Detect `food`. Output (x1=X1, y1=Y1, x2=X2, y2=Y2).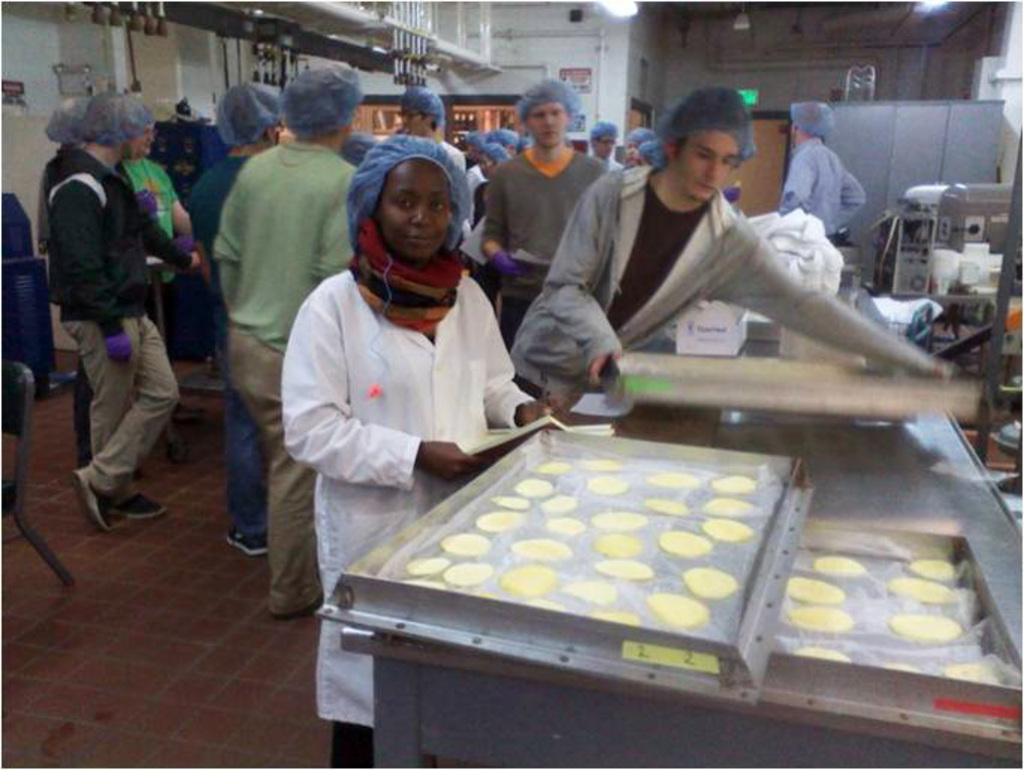
(x1=880, y1=661, x2=922, y2=677).
